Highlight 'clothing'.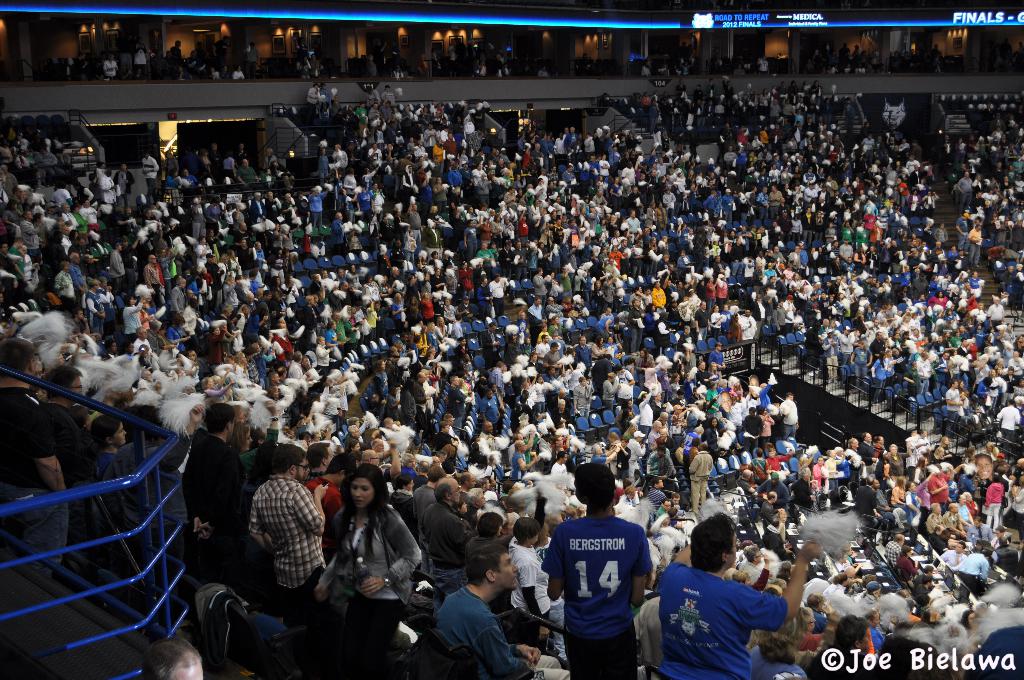
Highlighted region: (592,191,609,204).
